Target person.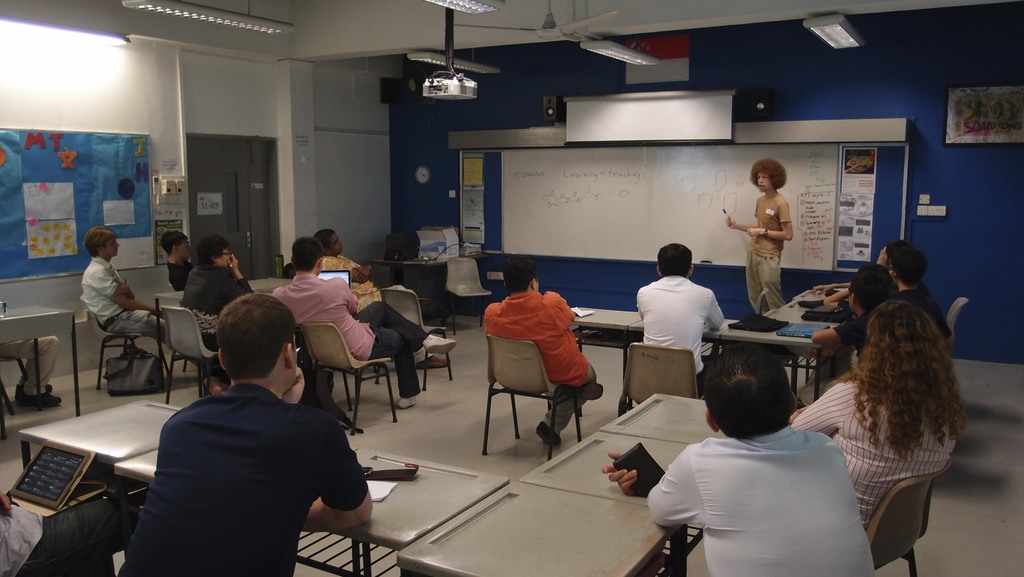
Target region: <region>279, 234, 451, 409</region>.
